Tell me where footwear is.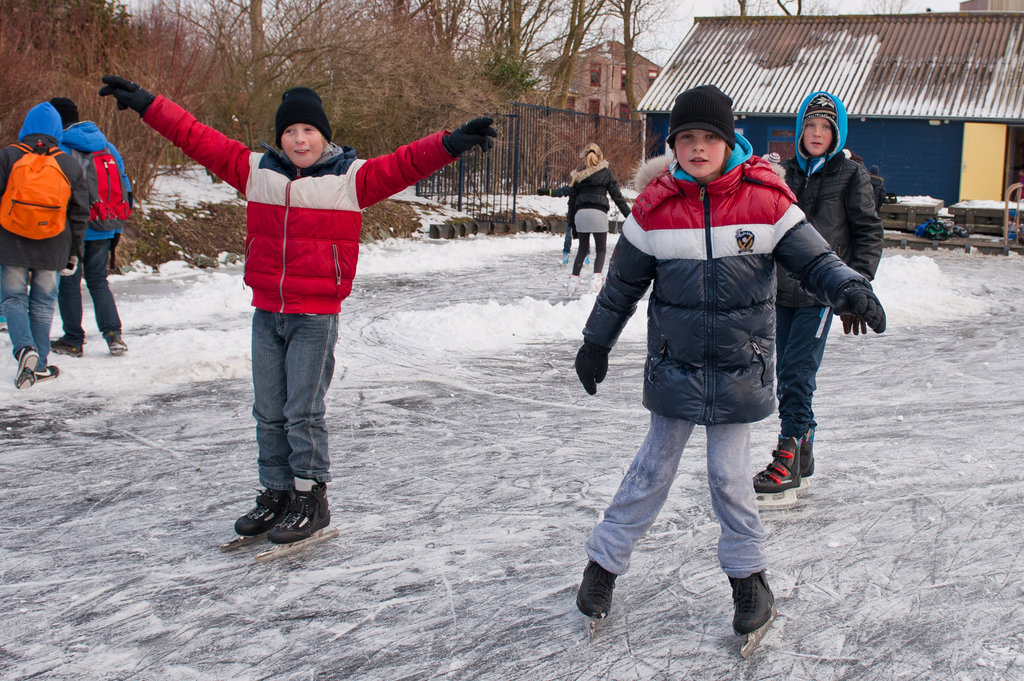
footwear is at pyautogui.locateOnScreen(269, 472, 330, 548).
